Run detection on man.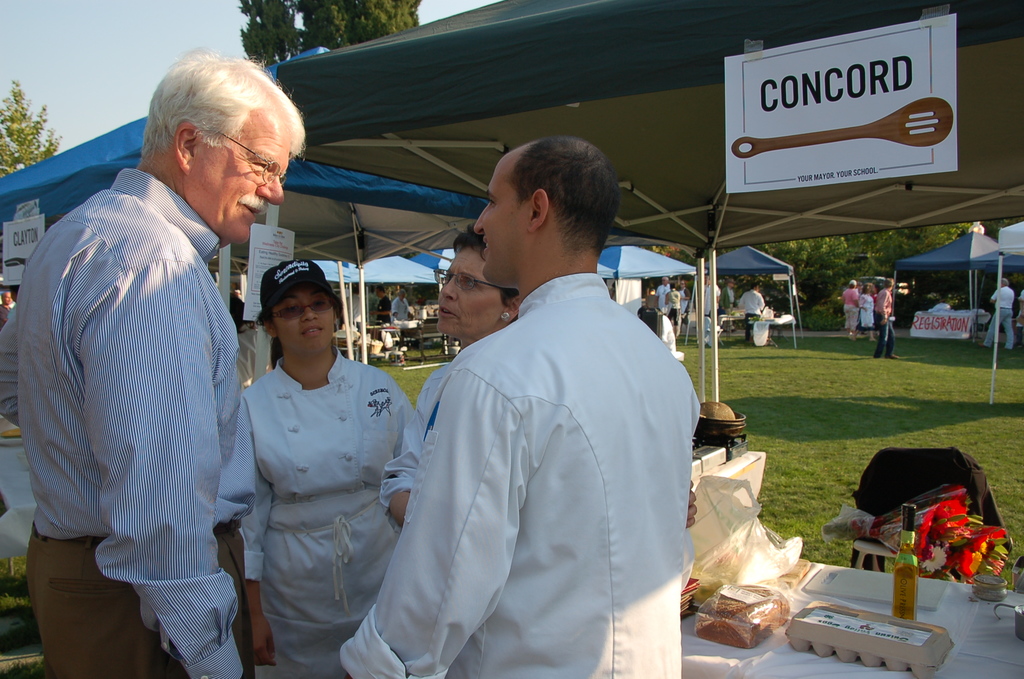
Result: 717:278:737:332.
